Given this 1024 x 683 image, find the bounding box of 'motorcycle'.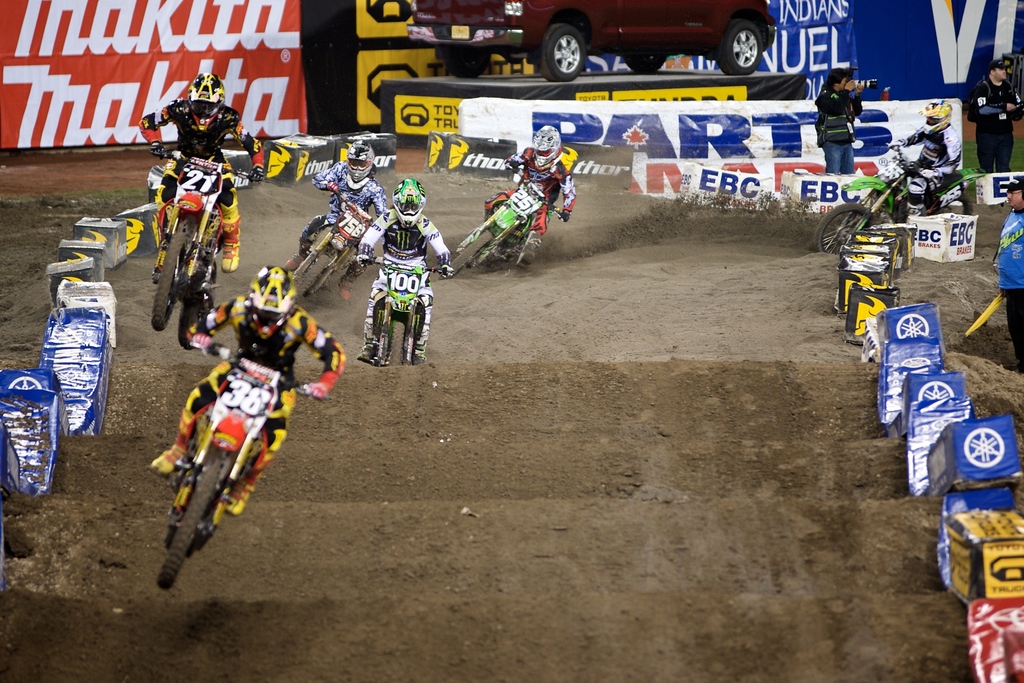
(164, 338, 333, 591).
